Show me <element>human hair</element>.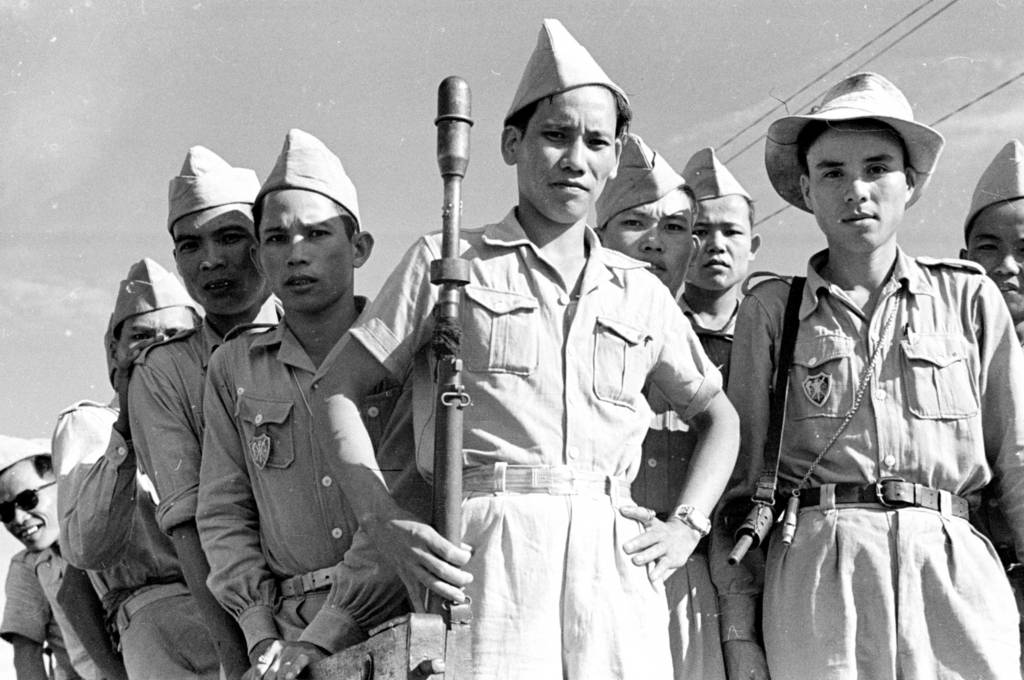
<element>human hair</element> is here: detection(111, 308, 205, 344).
